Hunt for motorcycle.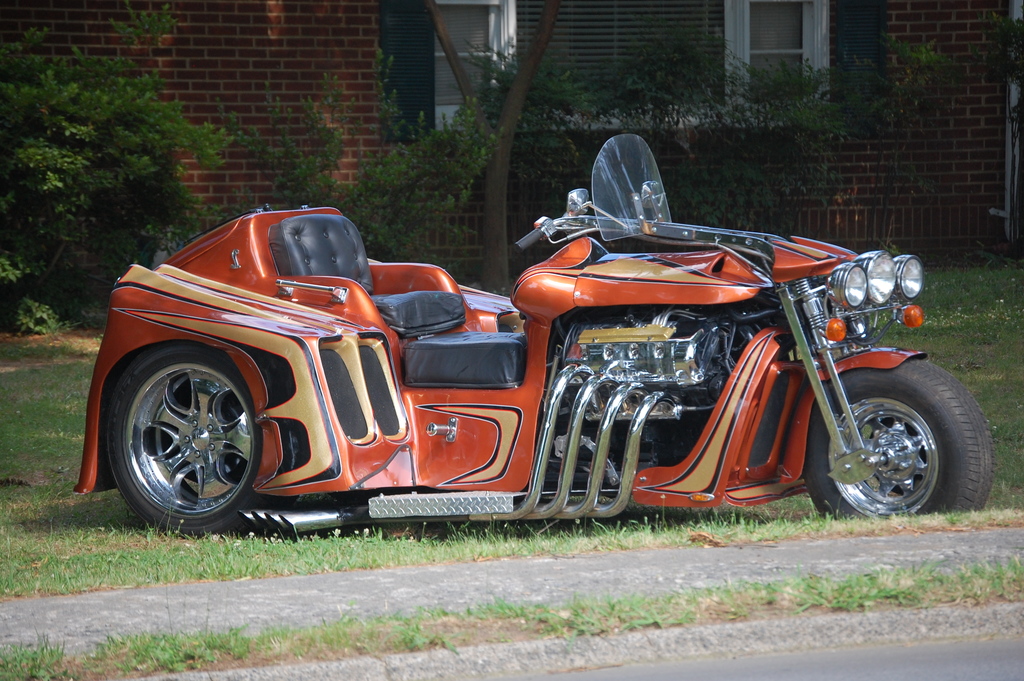
Hunted down at <box>84,174,1023,541</box>.
